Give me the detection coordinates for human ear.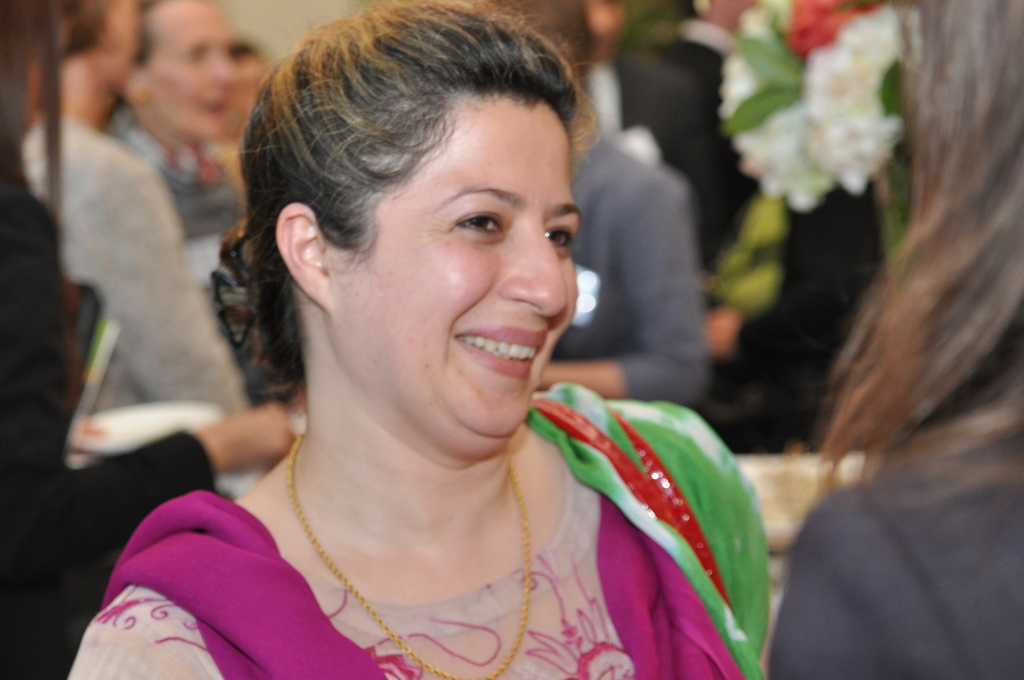
(275,203,330,313).
